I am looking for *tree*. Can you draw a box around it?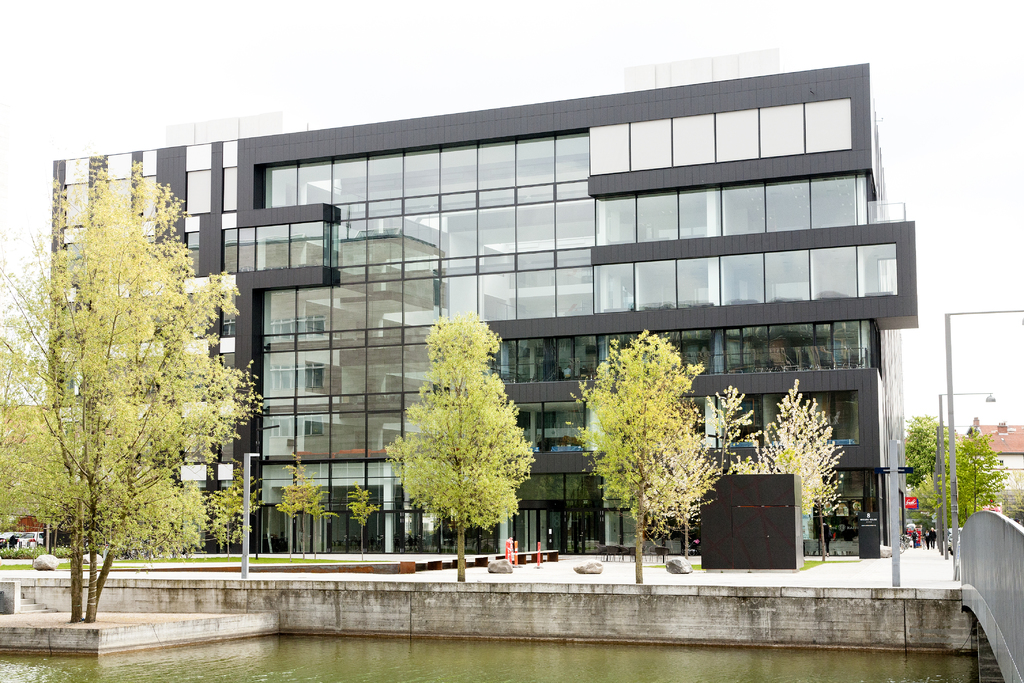
Sure, the bounding box is rect(734, 377, 846, 513).
